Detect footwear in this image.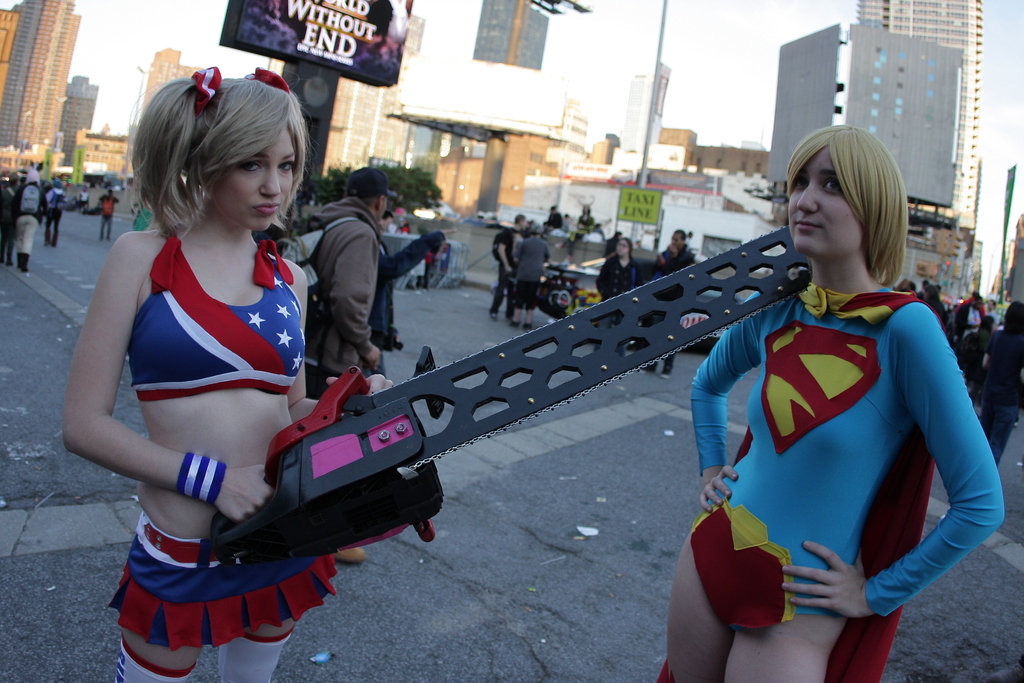
Detection: 492, 312, 496, 318.
